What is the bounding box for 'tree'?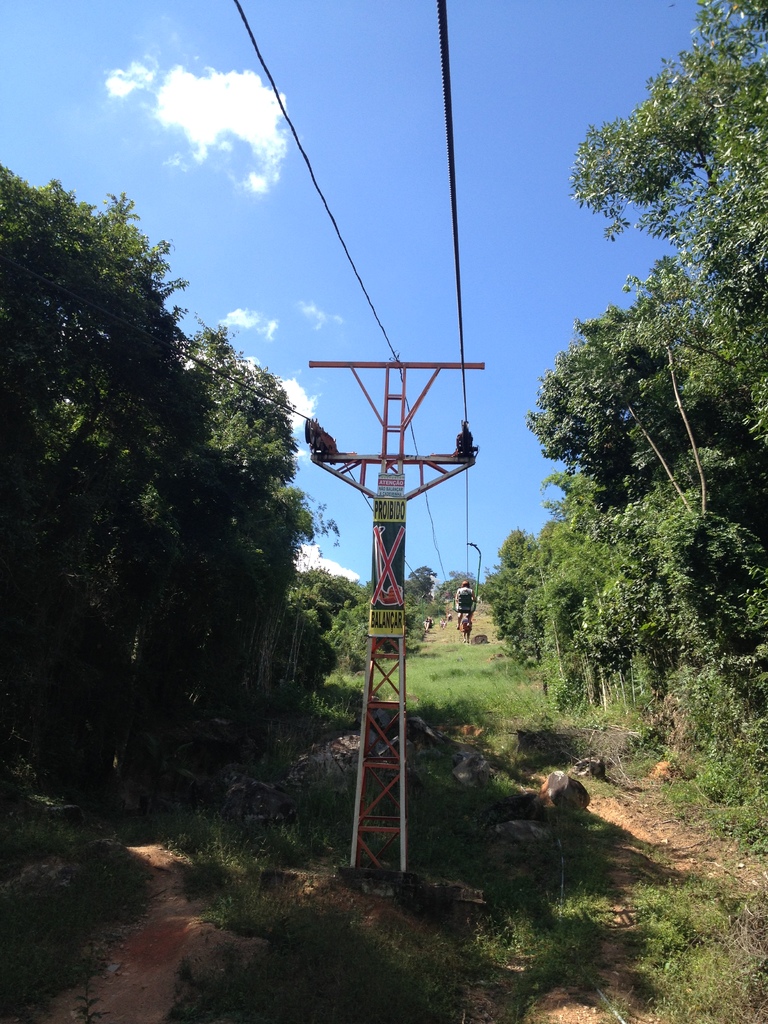
[left=528, top=294, right=760, bottom=721].
